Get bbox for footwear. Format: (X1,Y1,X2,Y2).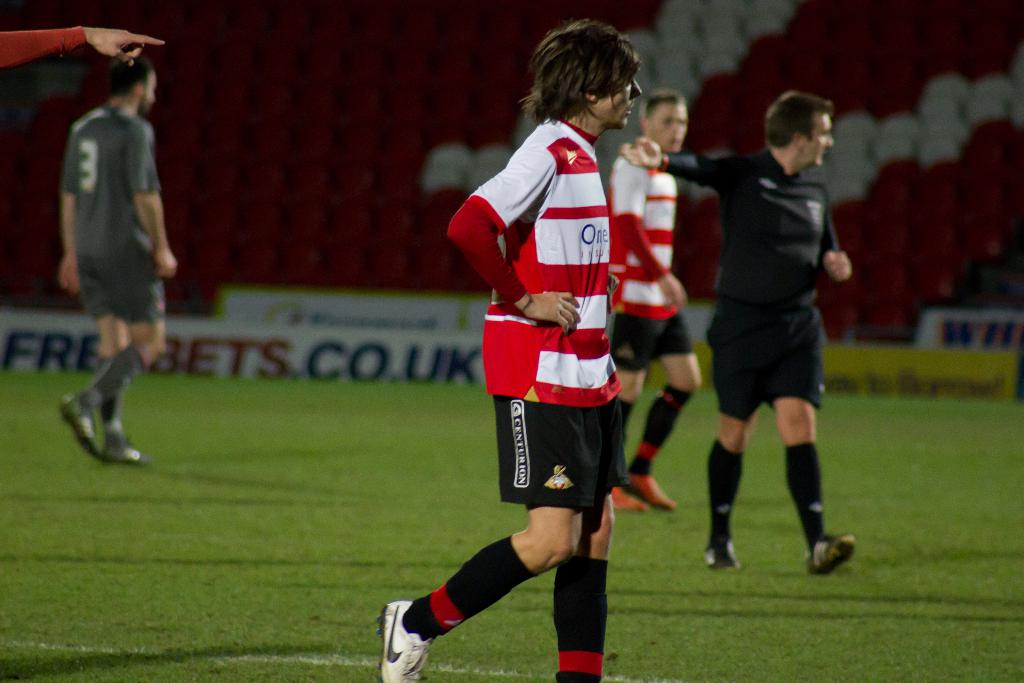
(385,598,433,682).
